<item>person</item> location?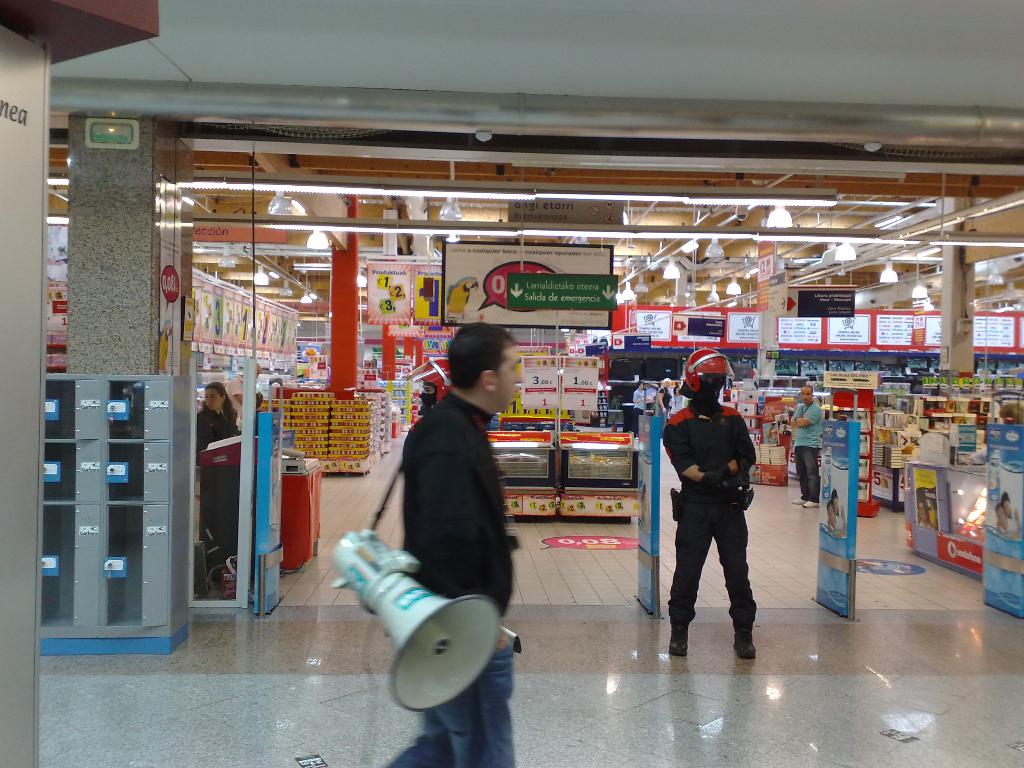
{"left": 193, "top": 376, "right": 245, "bottom": 462}
